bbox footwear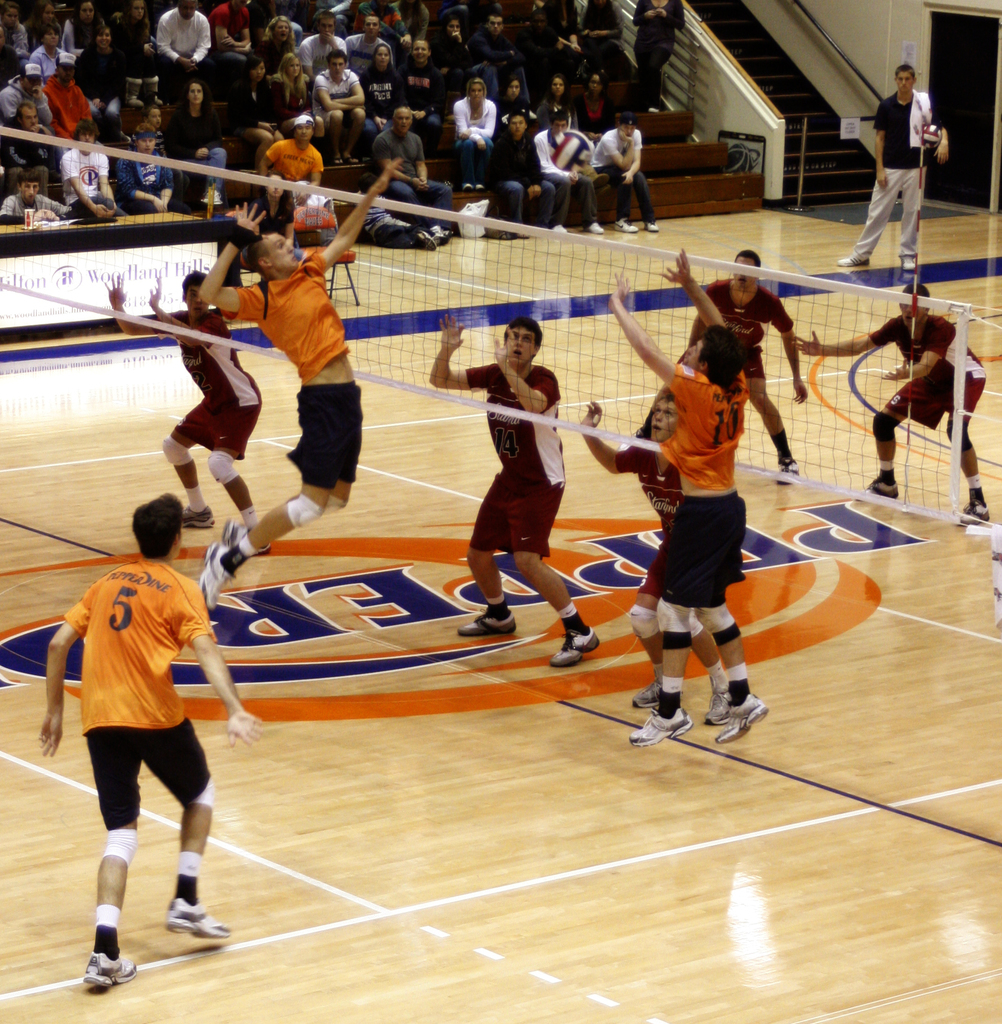
714,702,770,742
